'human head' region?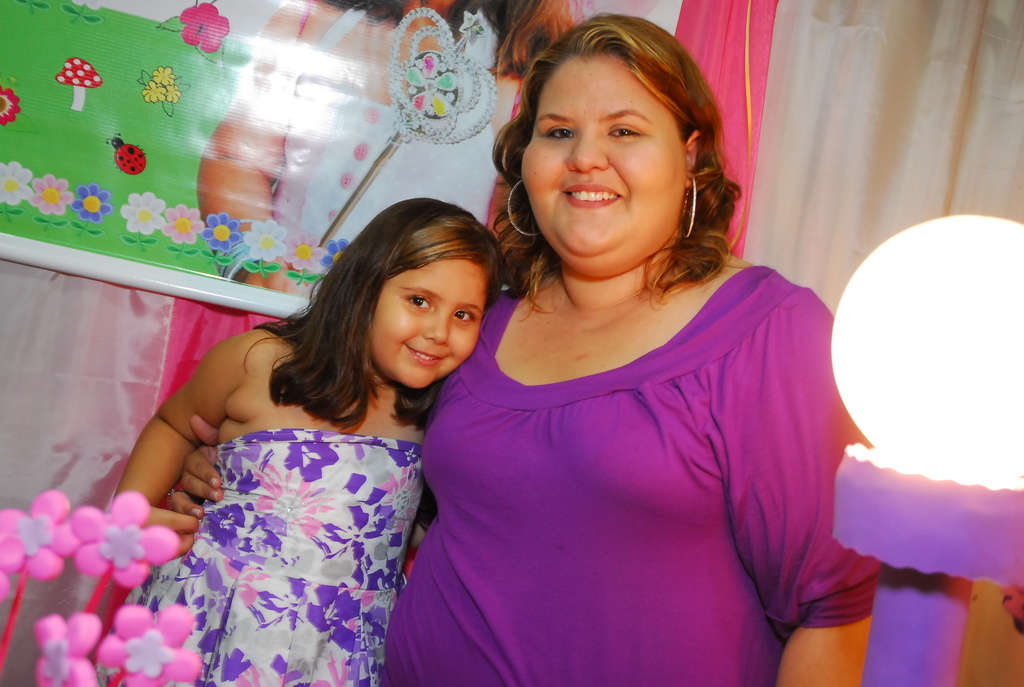
region(489, 7, 745, 283)
